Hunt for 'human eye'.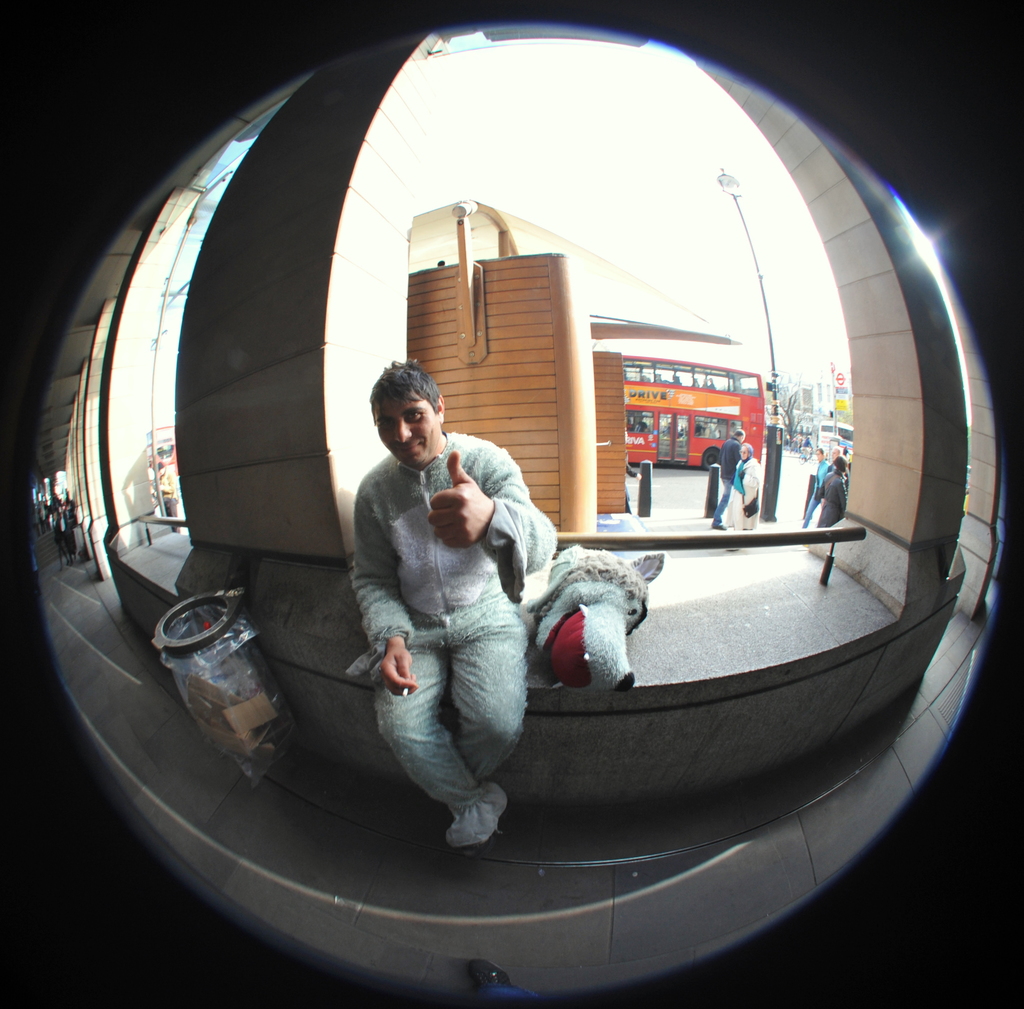
Hunted down at <region>378, 416, 395, 428</region>.
